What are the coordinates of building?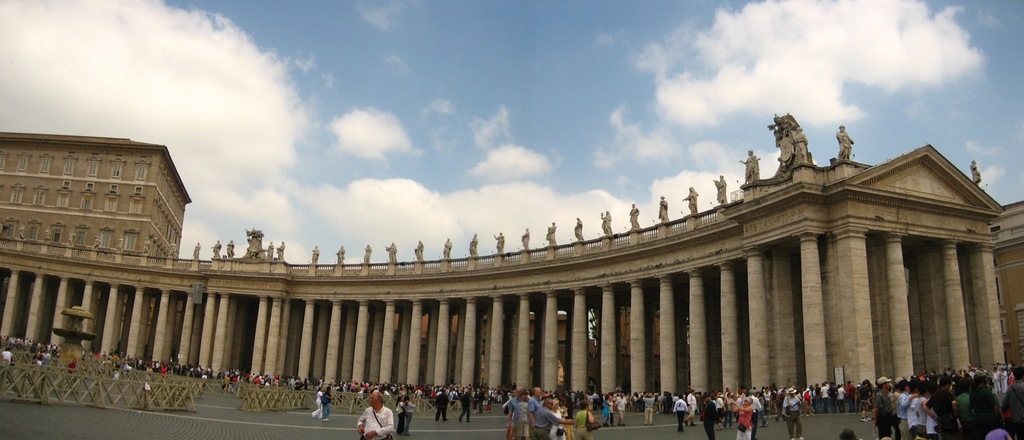
[0,131,188,261].
